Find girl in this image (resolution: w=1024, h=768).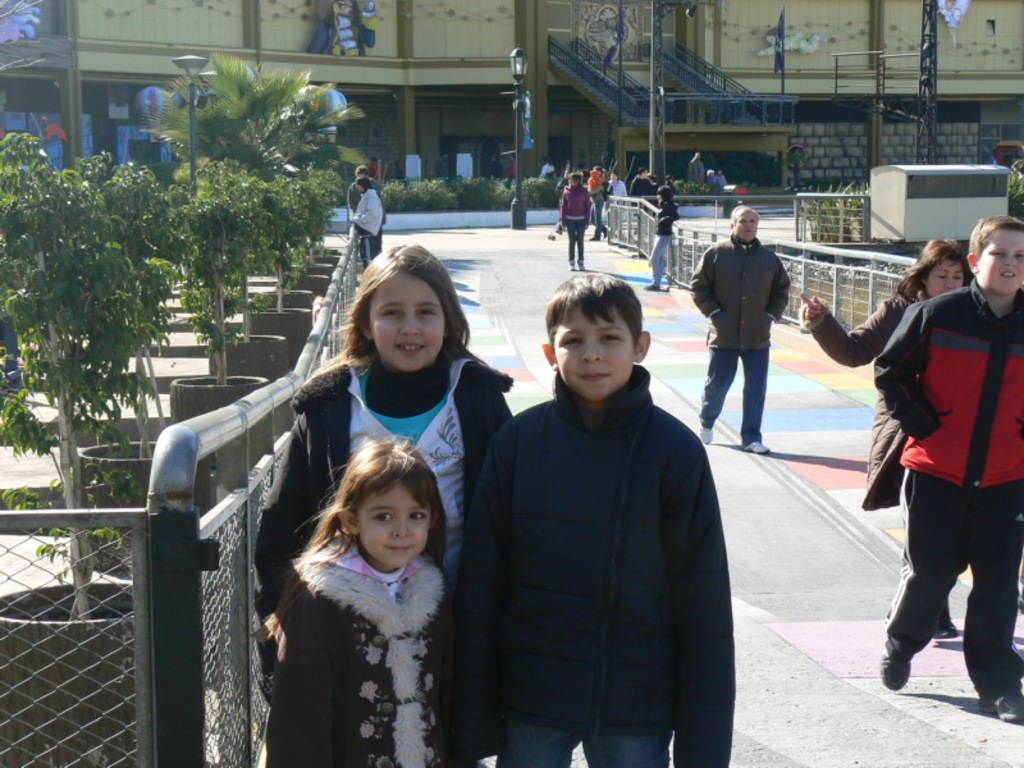
bbox=[265, 435, 463, 765].
